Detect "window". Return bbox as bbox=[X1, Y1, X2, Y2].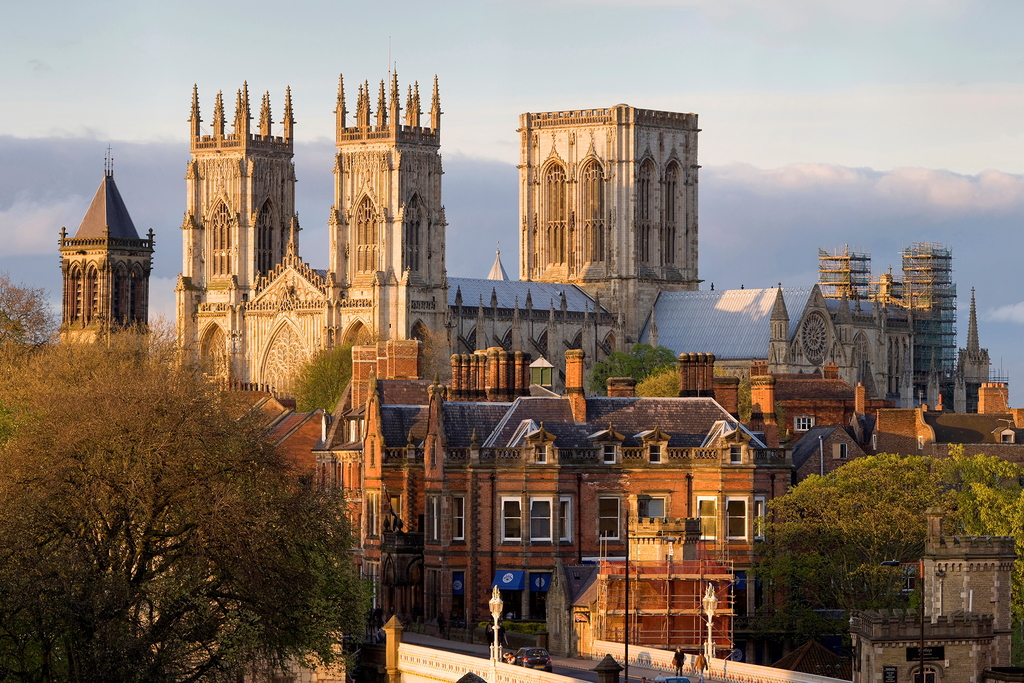
bbox=[697, 495, 717, 539].
